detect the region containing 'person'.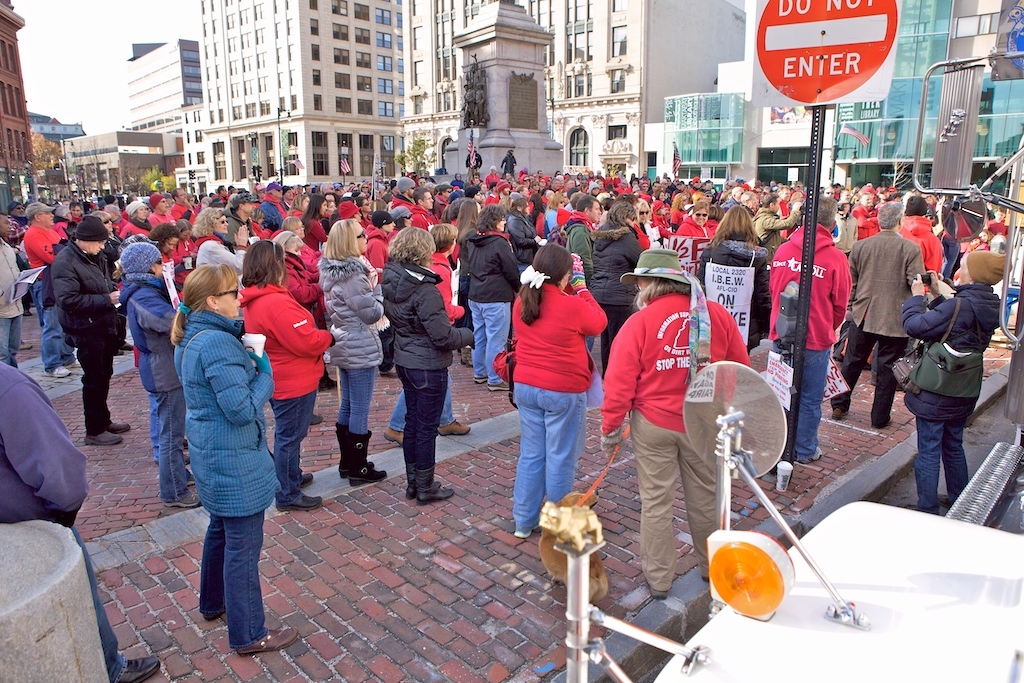
(0,210,35,369).
